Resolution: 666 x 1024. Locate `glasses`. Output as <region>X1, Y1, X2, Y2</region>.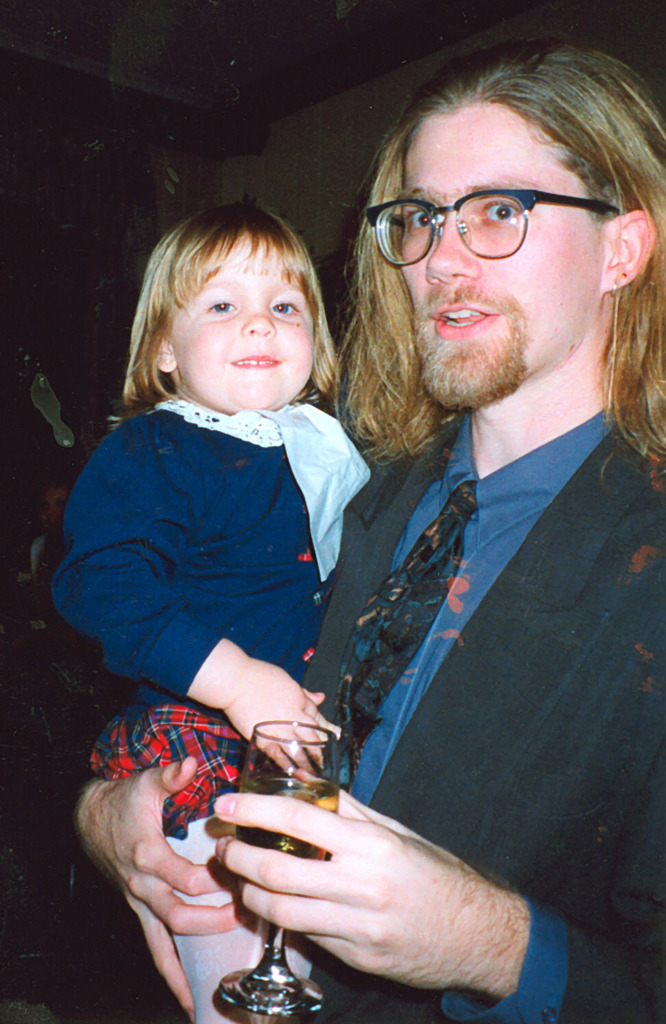
<region>368, 179, 638, 265</region>.
